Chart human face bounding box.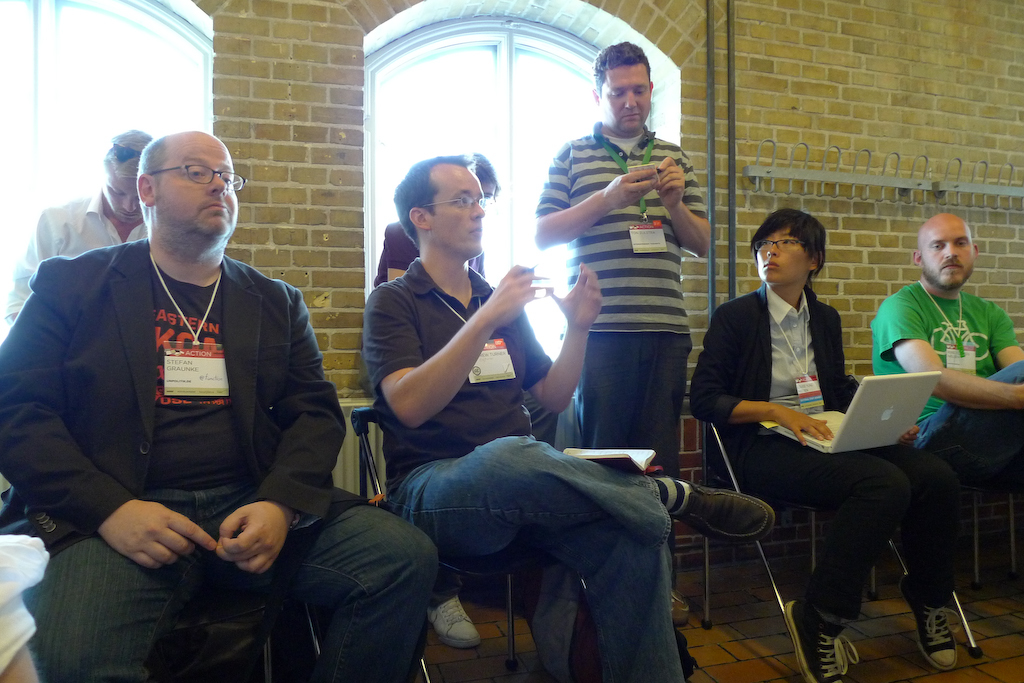
Charted: (left=919, top=219, right=976, bottom=291).
